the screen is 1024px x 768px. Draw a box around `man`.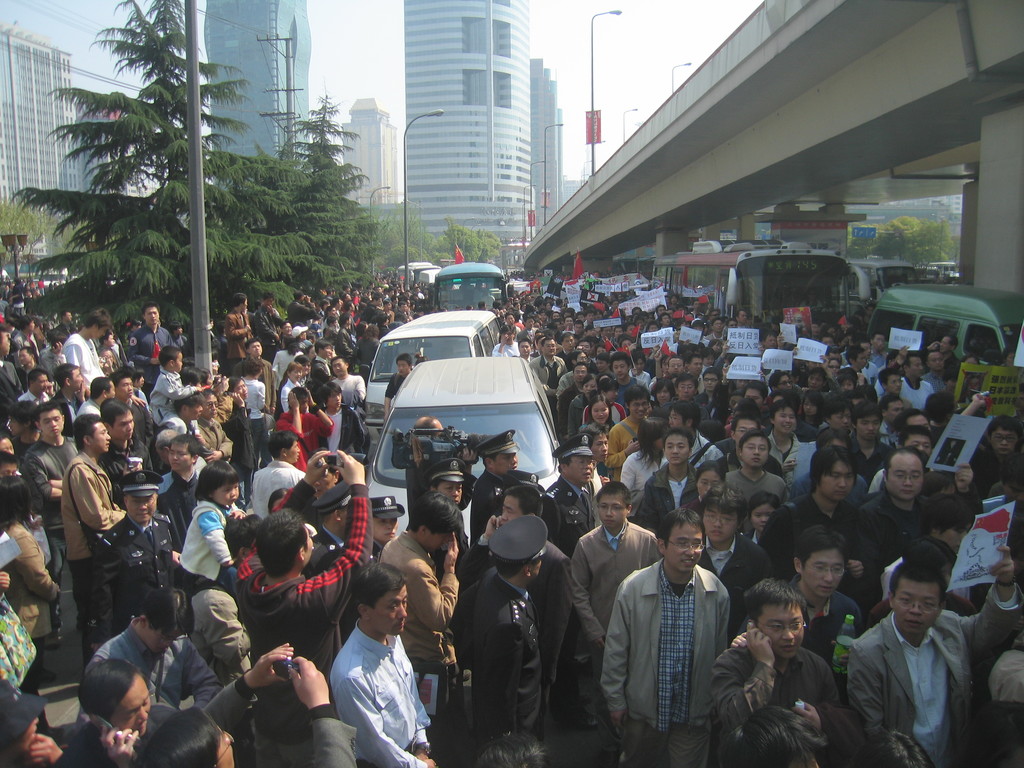
bbox(198, 389, 236, 461).
